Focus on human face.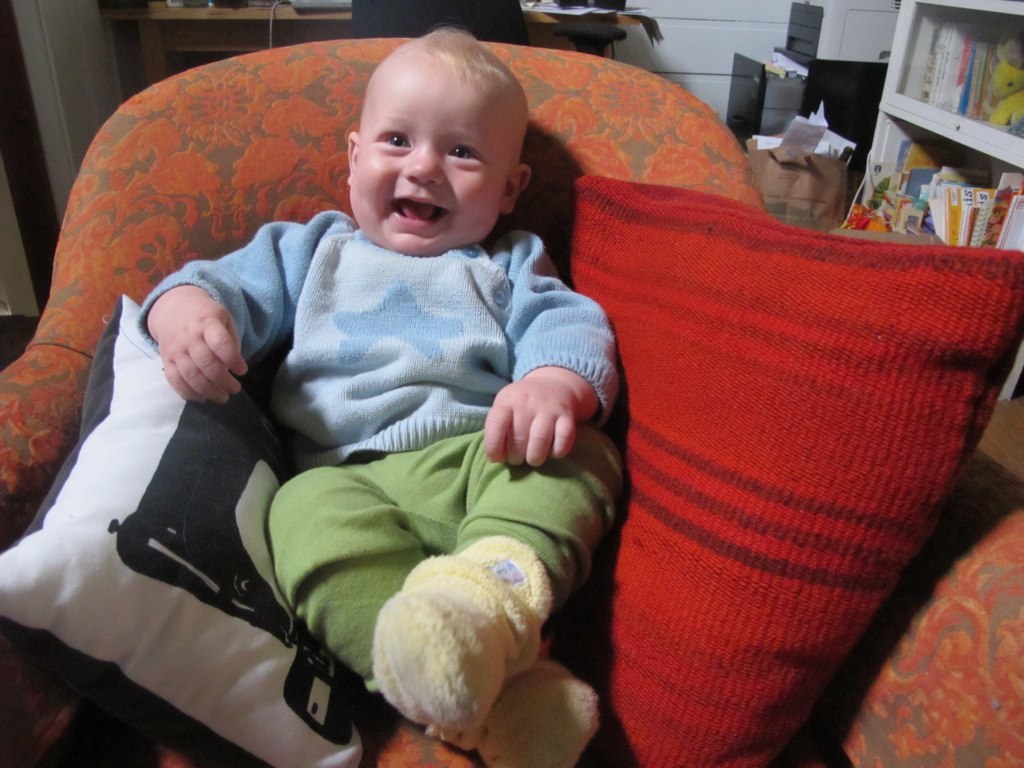
Focused at x1=348 y1=58 x2=516 y2=249.
